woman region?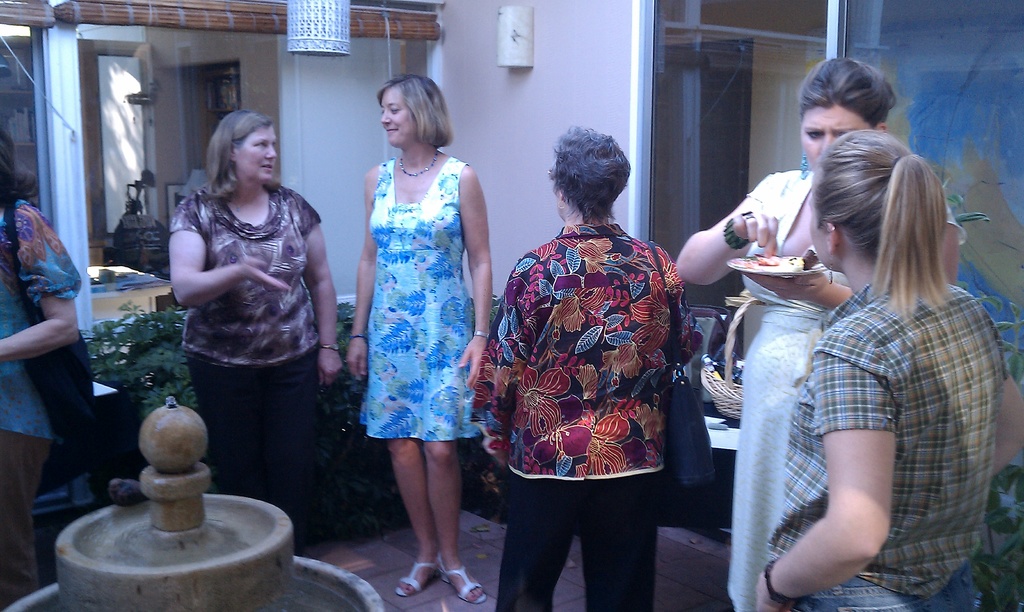
locate(754, 129, 1023, 611)
